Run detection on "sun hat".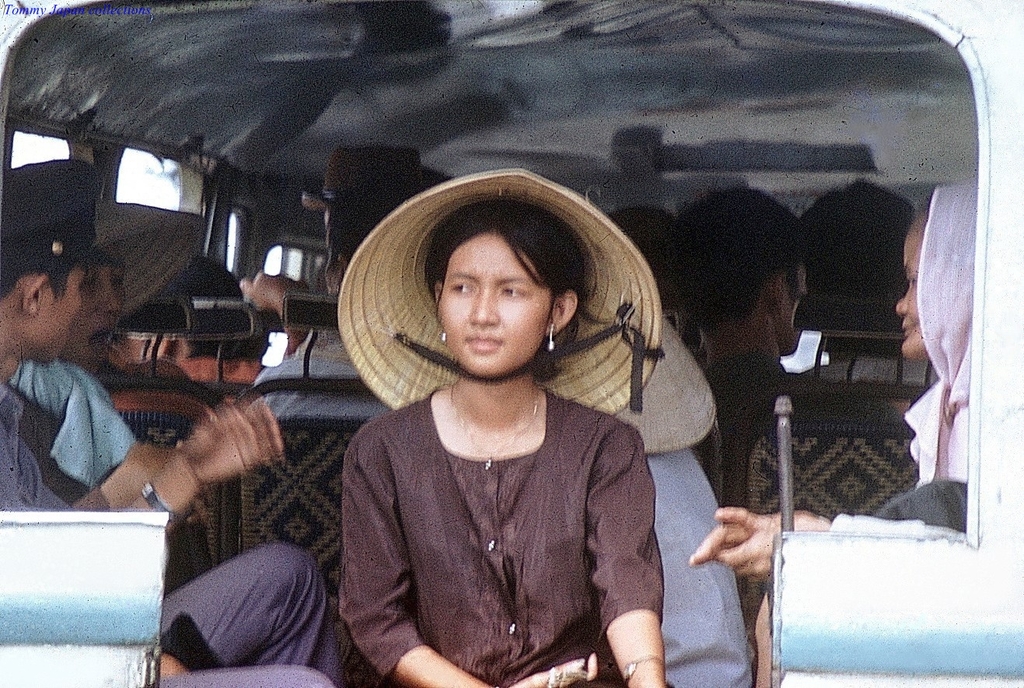
Result: <region>2, 154, 104, 260</region>.
